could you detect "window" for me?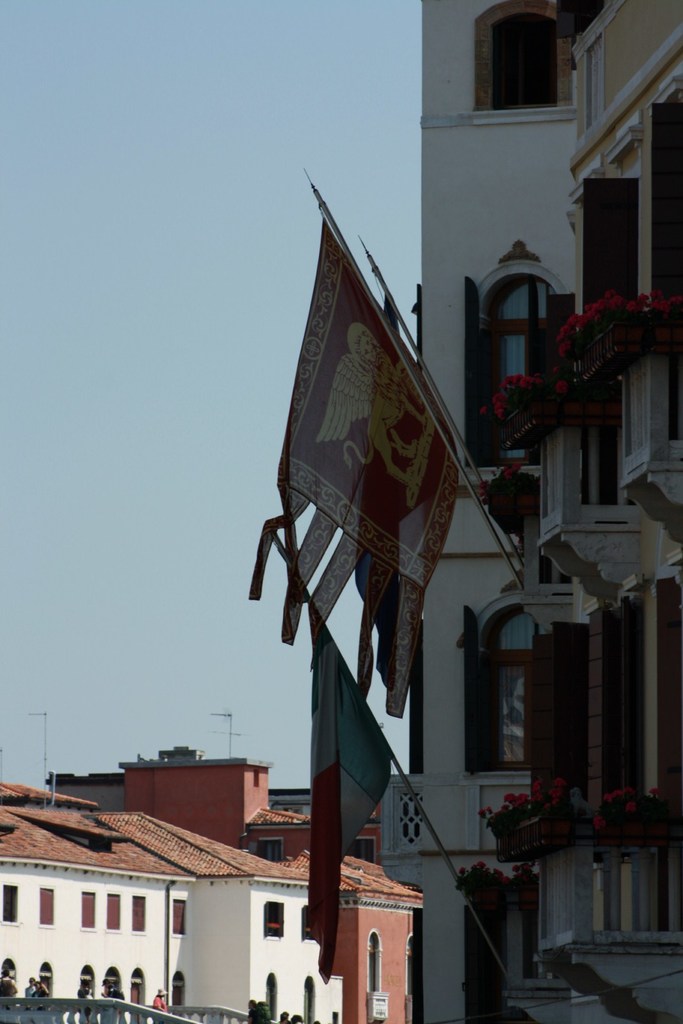
Detection result: <bbox>262, 905, 288, 938</bbox>.
